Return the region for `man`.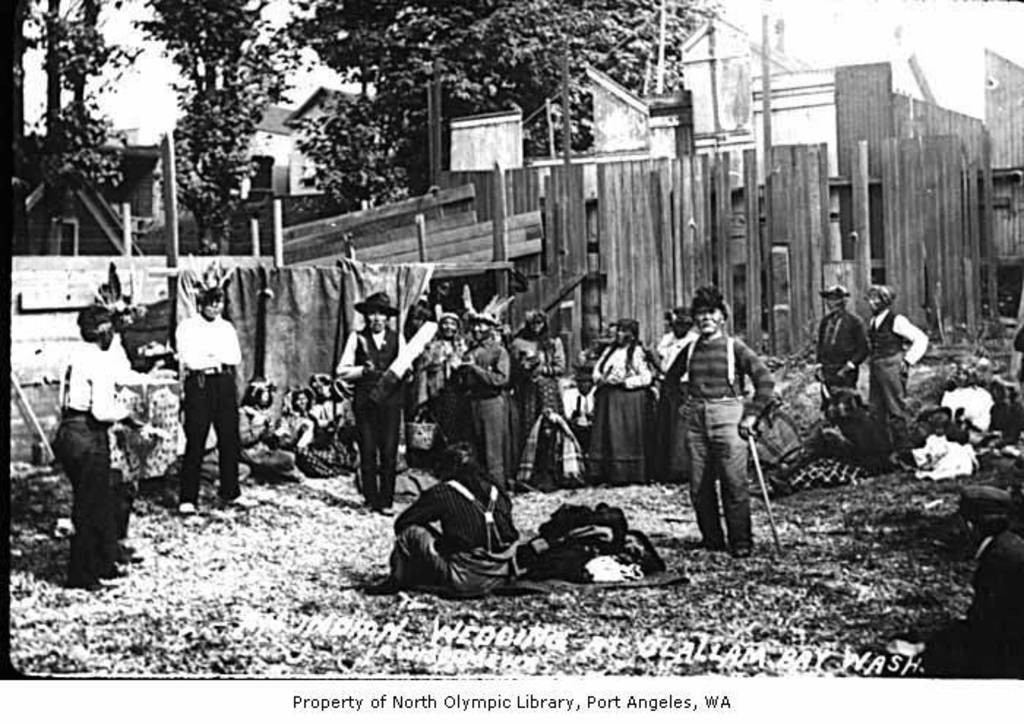
{"x1": 35, "y1": 276, "x2": 136, "y2": 597}.
